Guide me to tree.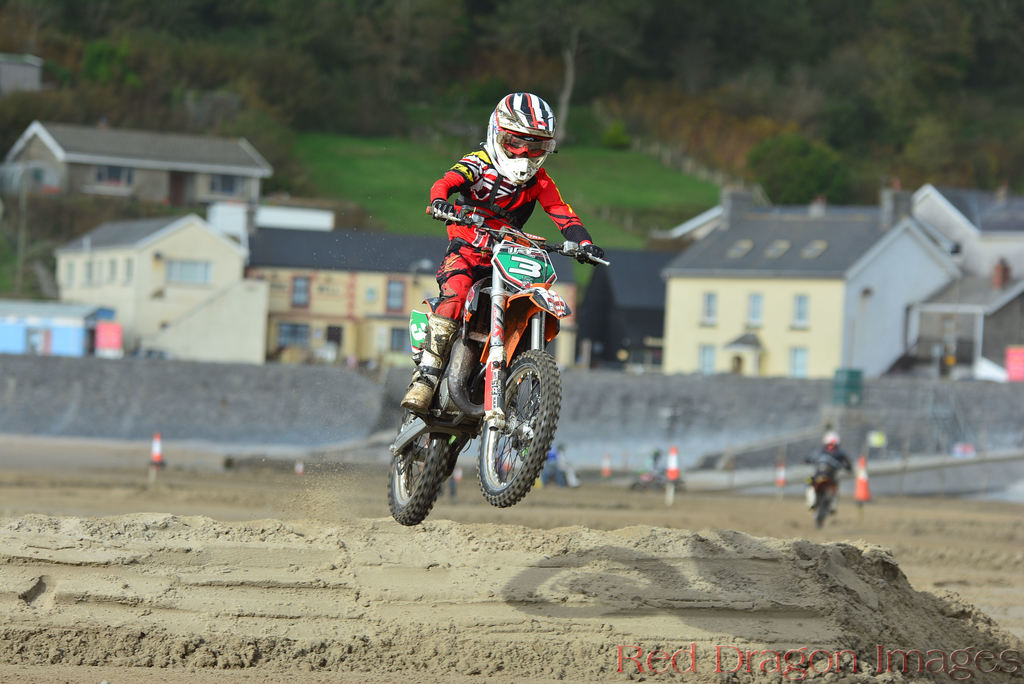
Guidance: box=[907, 111, 959, 182].
